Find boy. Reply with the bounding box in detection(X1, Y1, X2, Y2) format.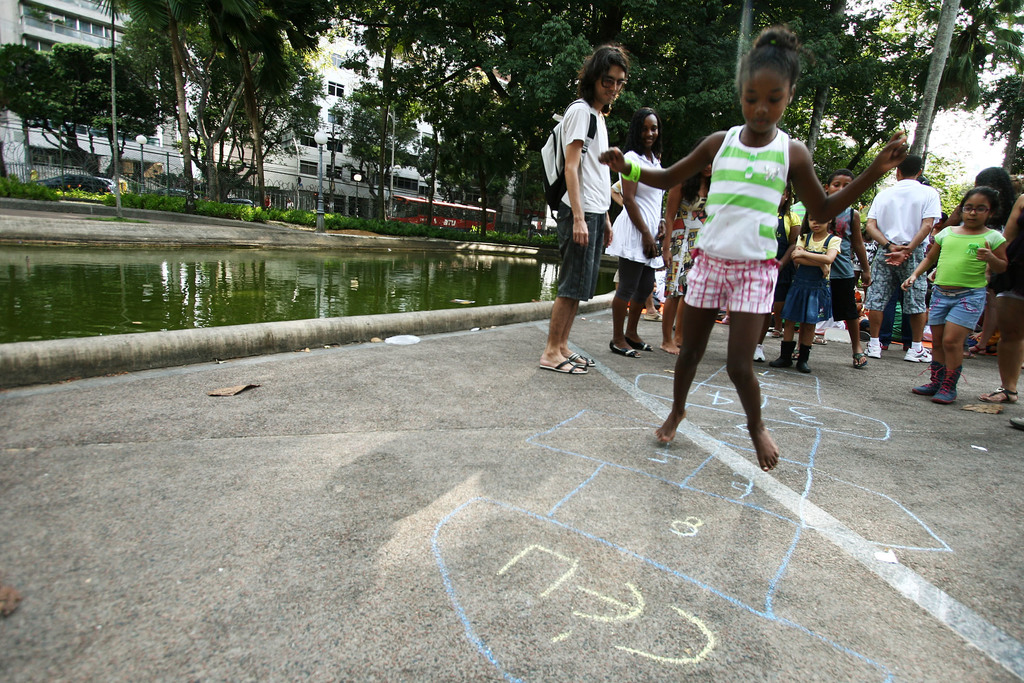
detection(652, 56, 844, 465).
